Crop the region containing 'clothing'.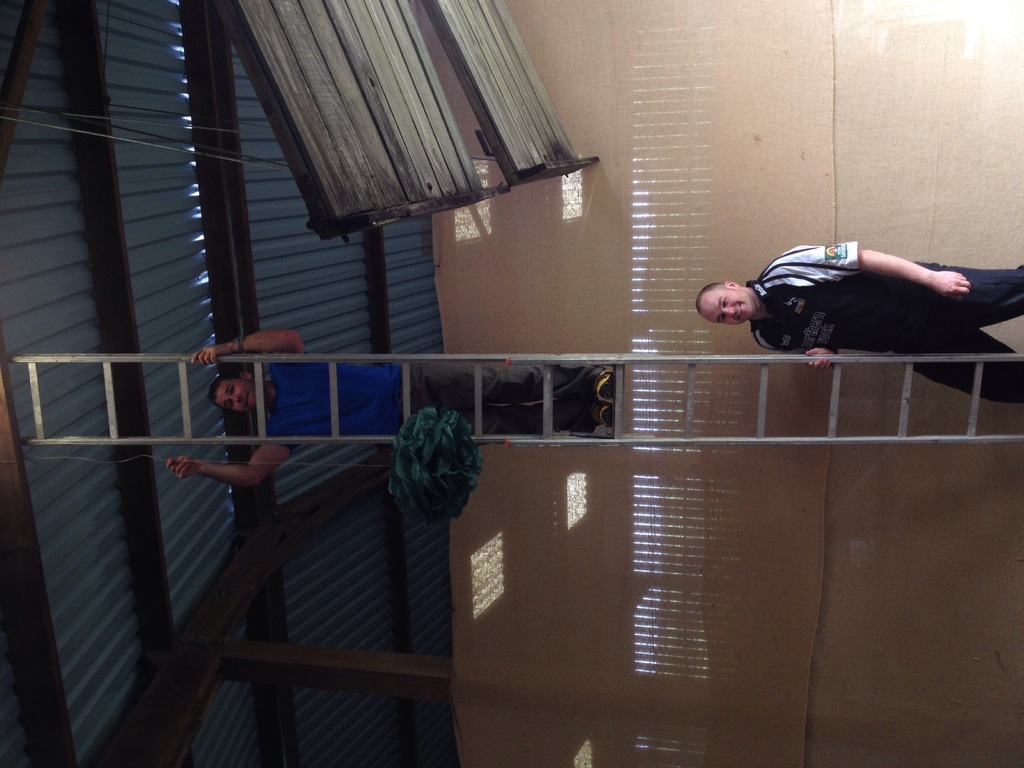
Crop region: [260,352,609,456].
